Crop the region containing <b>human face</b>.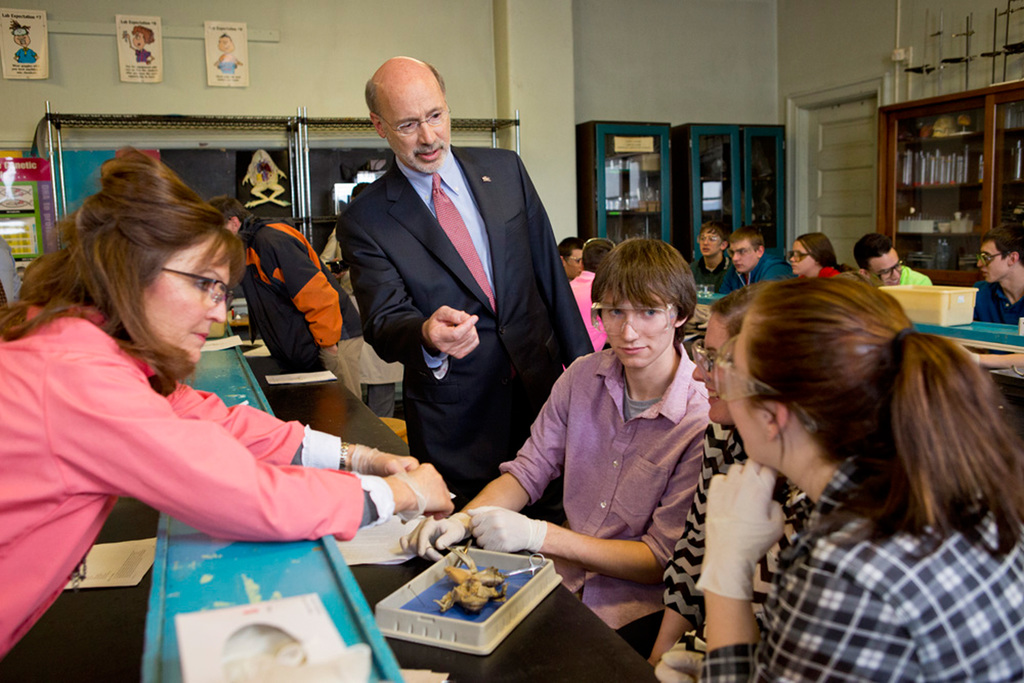
Crop region: bbox=(600, 285, 676, 368).
